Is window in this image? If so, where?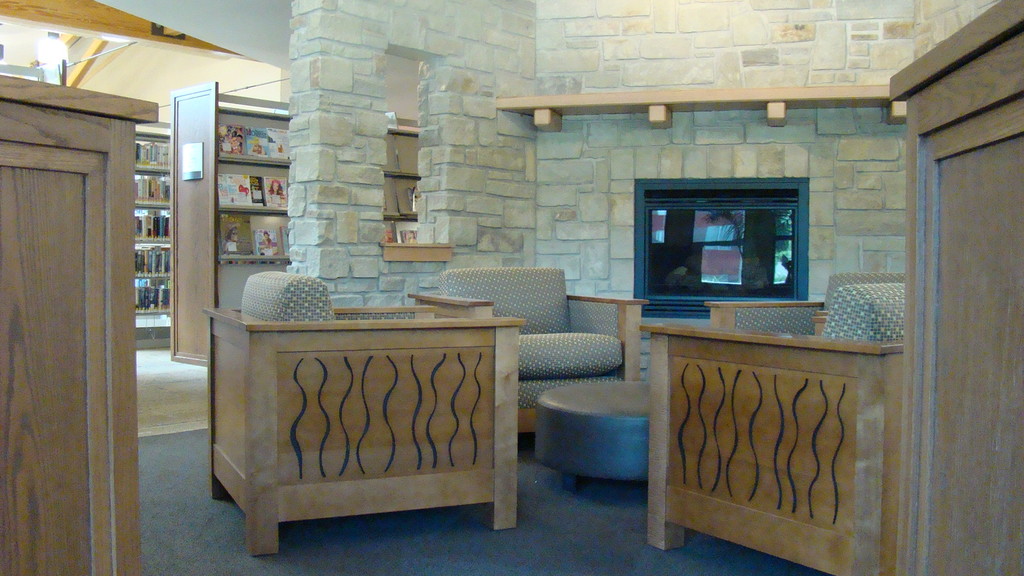
Yes, at select_region(647, 169, 809, 308).
